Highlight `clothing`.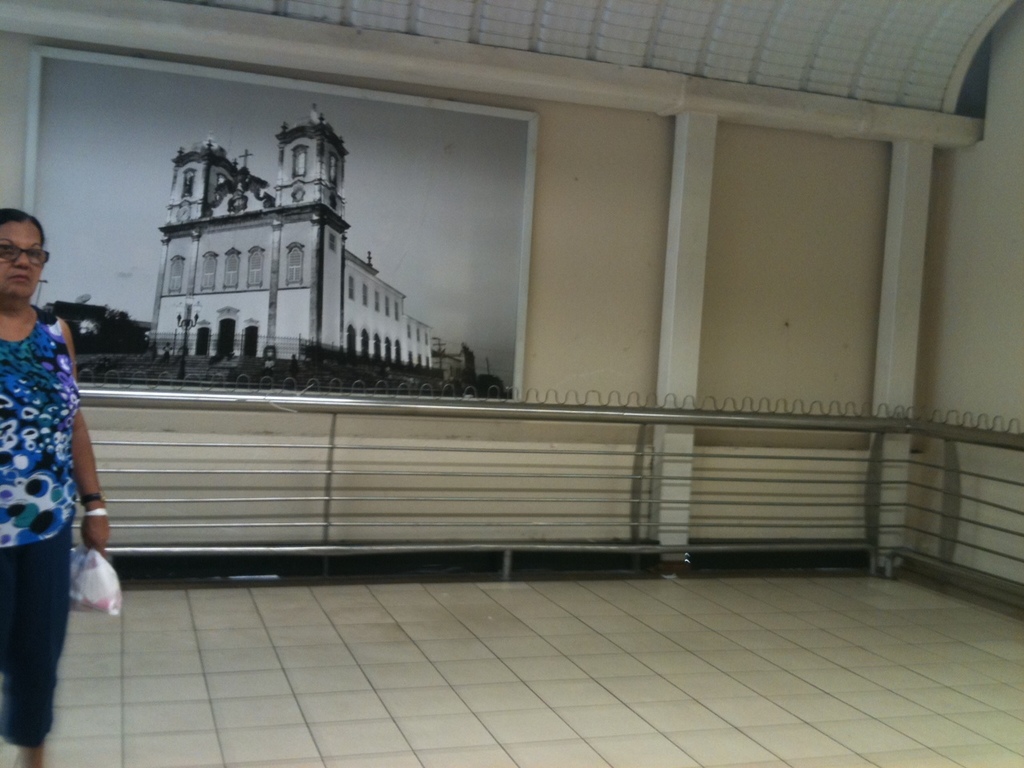
Highlighted region: pyautogui.locateOnScreen(0, 301, 86, 746).
